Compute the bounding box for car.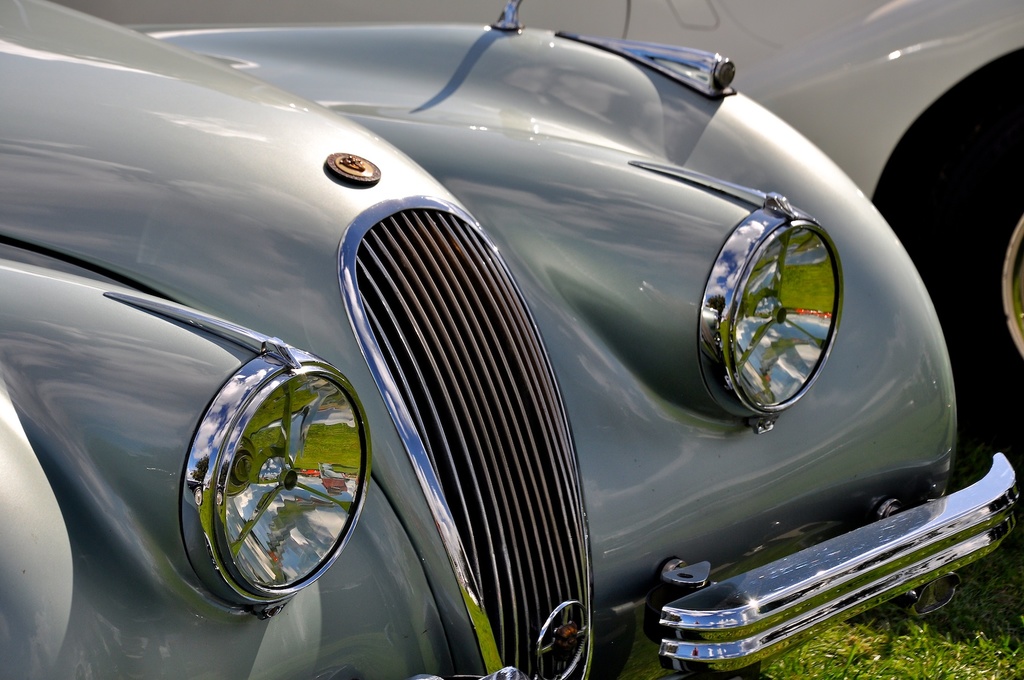
pyautogui.locateOnScreen(0, 0, 1023, 679).
